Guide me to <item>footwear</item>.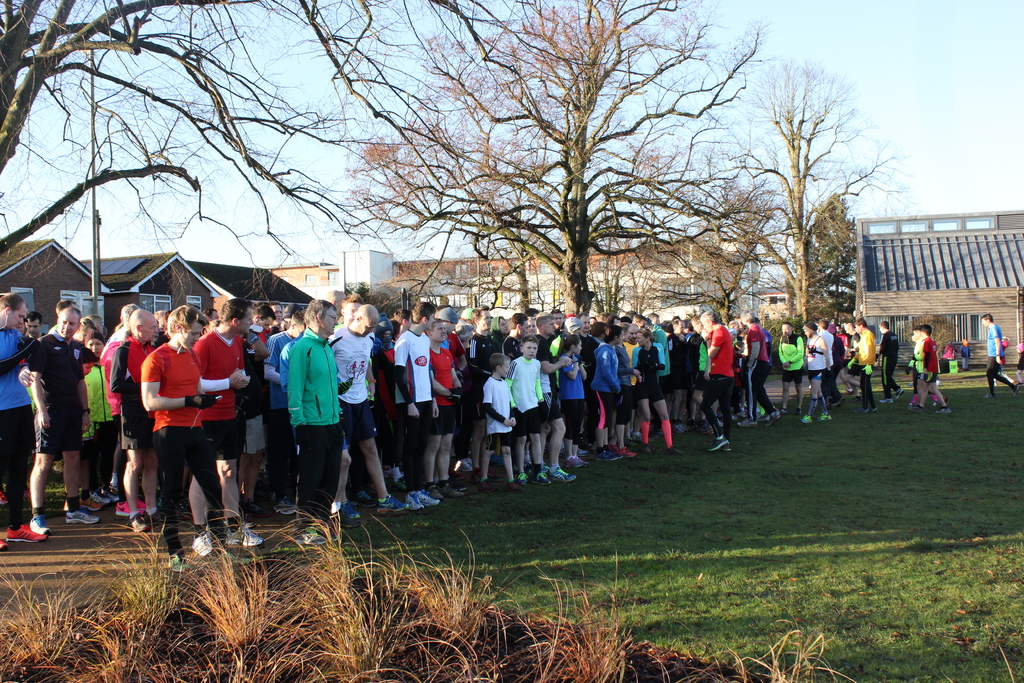
Guidance: bbox(440, 483, 461, 496).
